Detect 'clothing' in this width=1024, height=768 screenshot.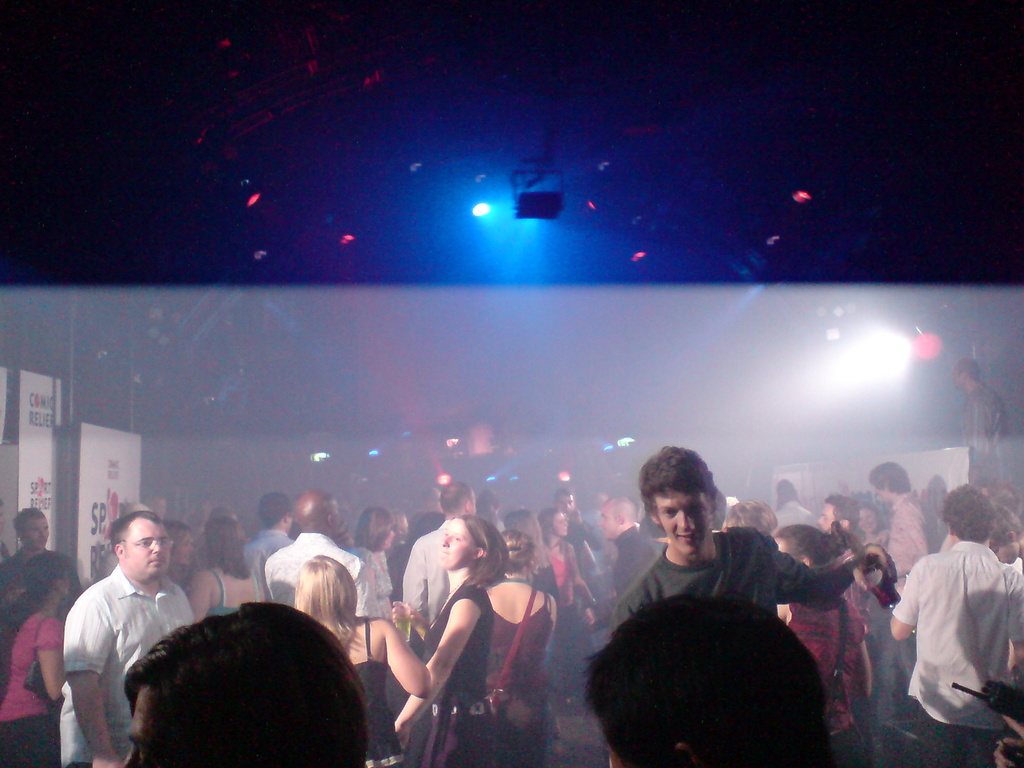
Detection: bbox=[785, 598, 876, 767].
